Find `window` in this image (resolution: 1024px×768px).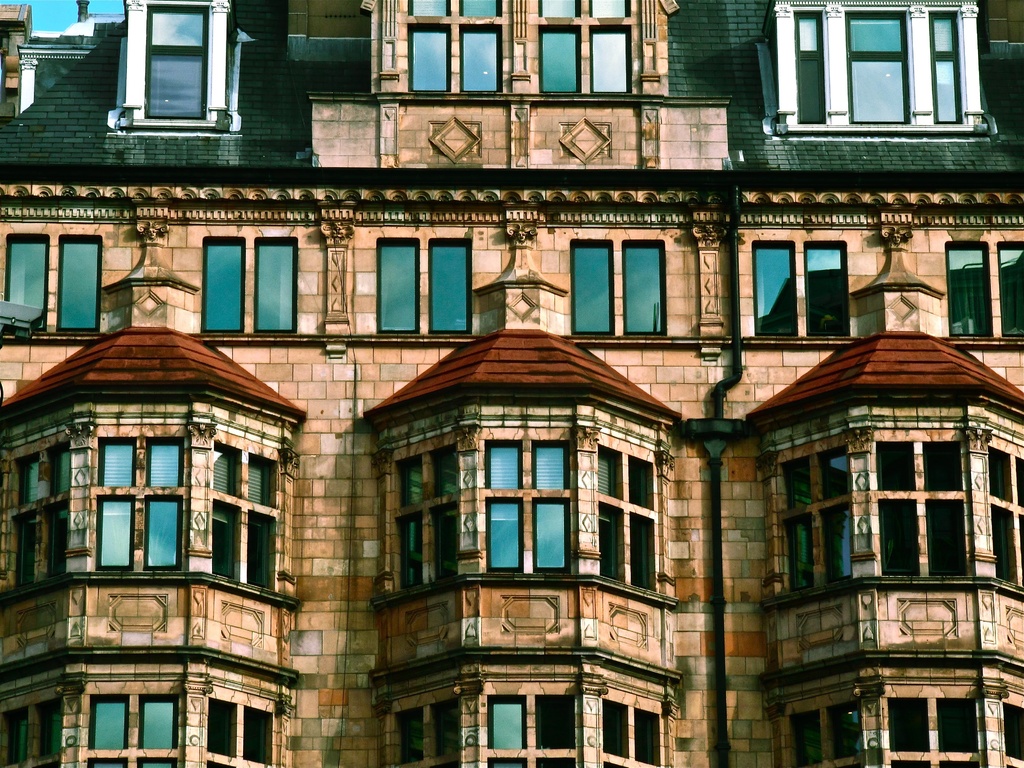
detection(572, 241, 612, 335).
